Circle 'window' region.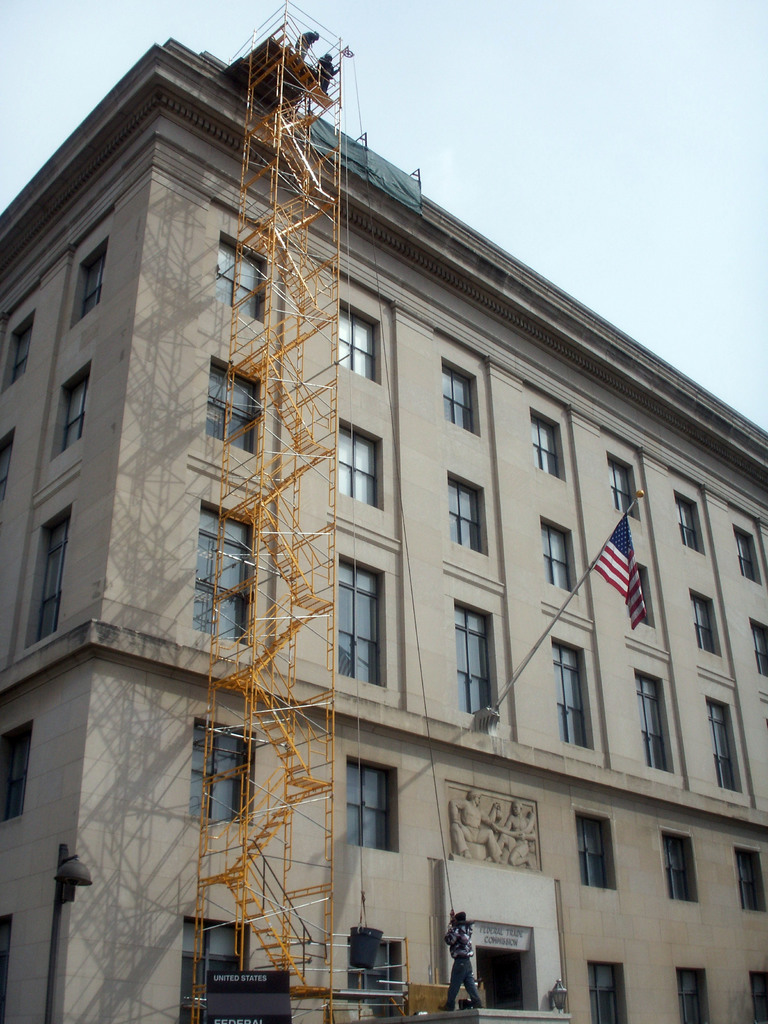
Region: rect(541, 524, 568, 593).
